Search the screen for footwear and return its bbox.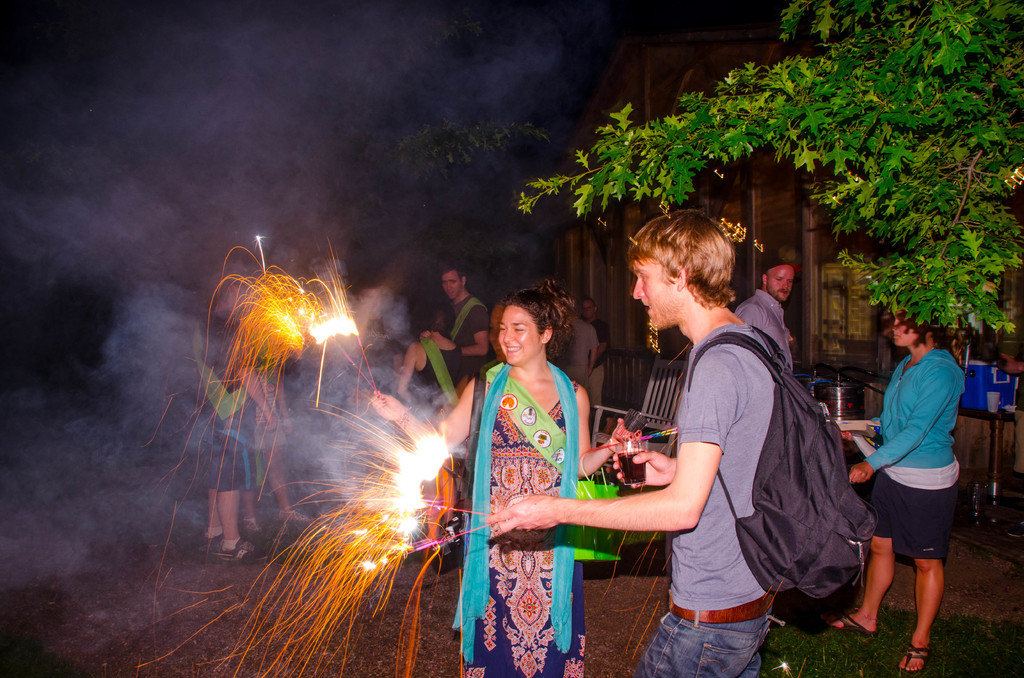
Found: (434,556,454,577).
